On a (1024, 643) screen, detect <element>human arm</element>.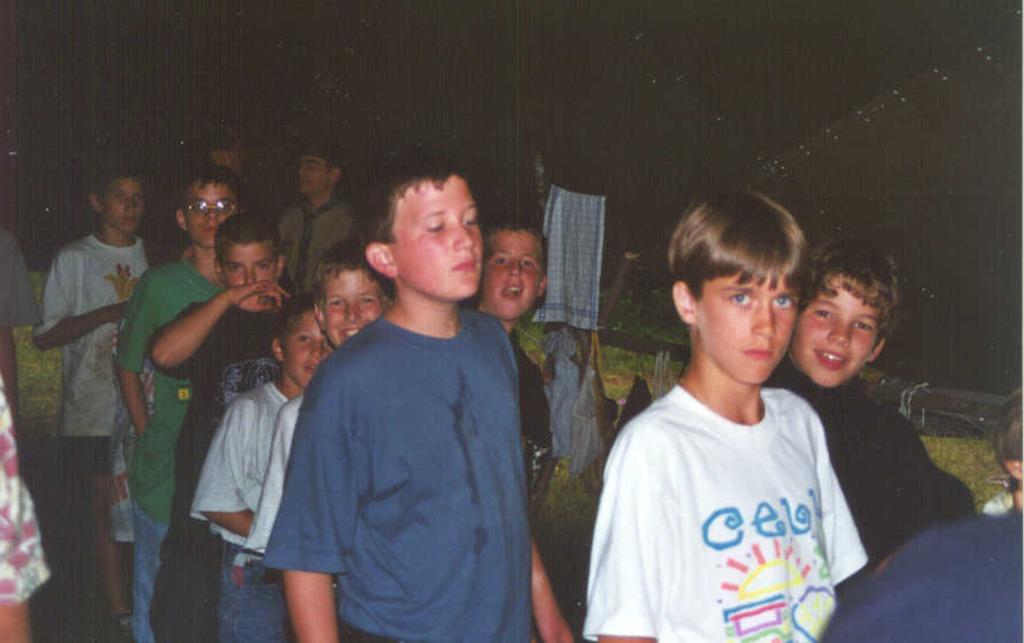
locate(871, 394, 973, 534).
